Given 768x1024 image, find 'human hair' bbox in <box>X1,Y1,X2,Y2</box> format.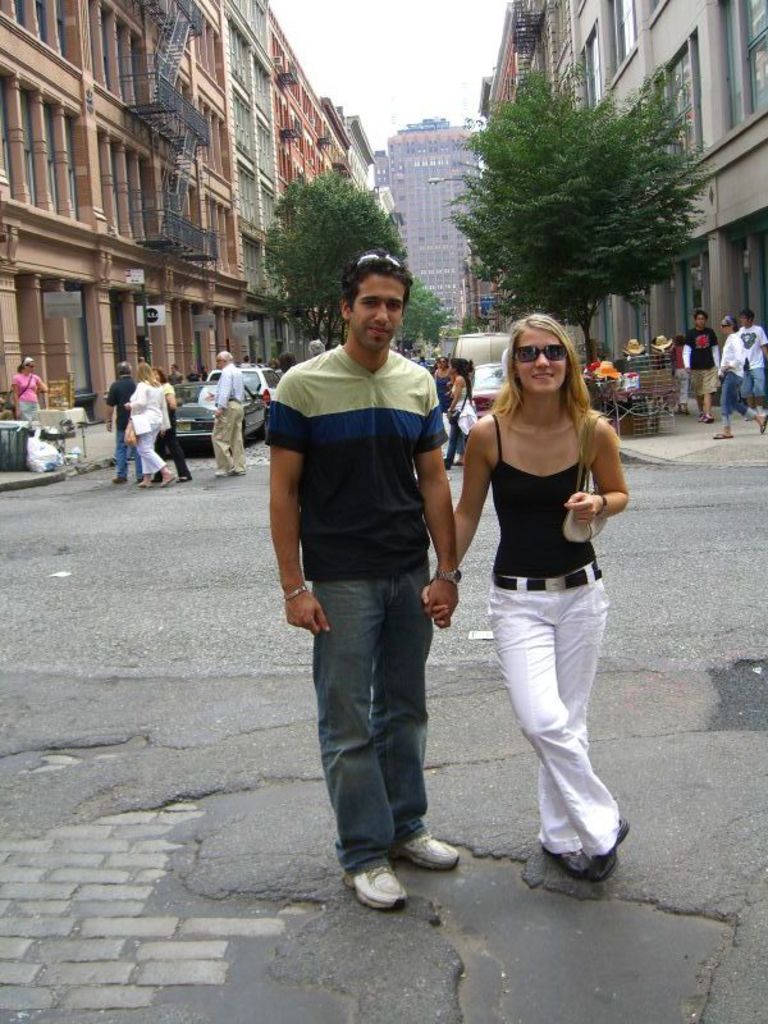
<box>216,347,233,365</box>.
